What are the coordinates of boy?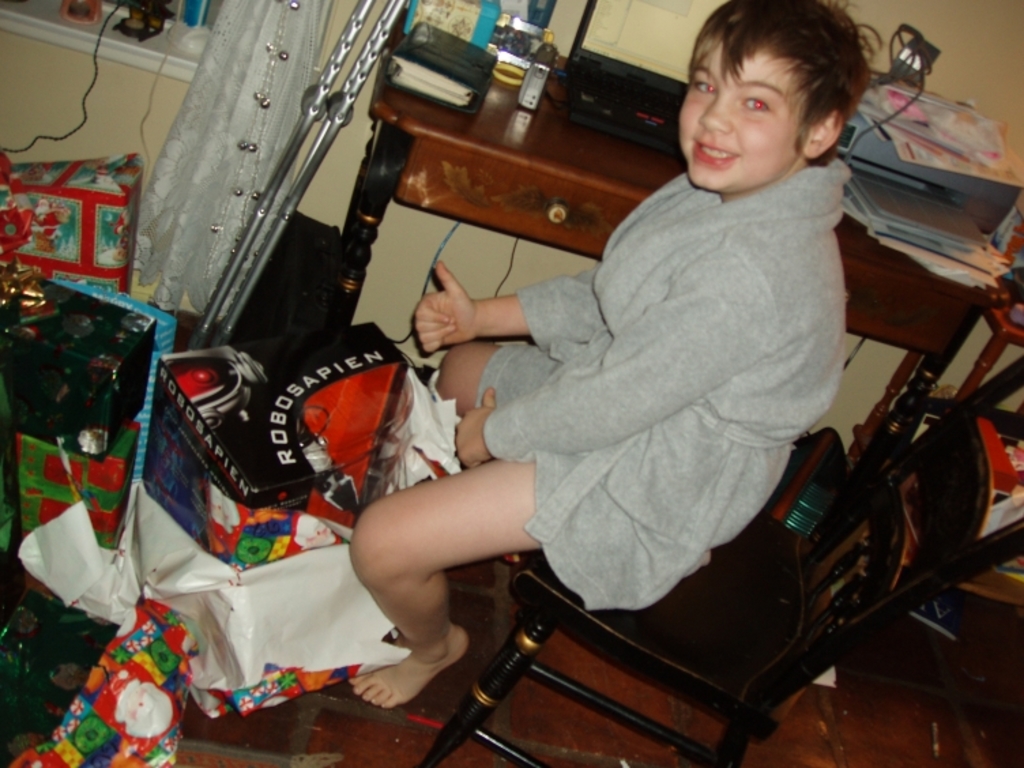
select_region(345, 0, 886, 712).
